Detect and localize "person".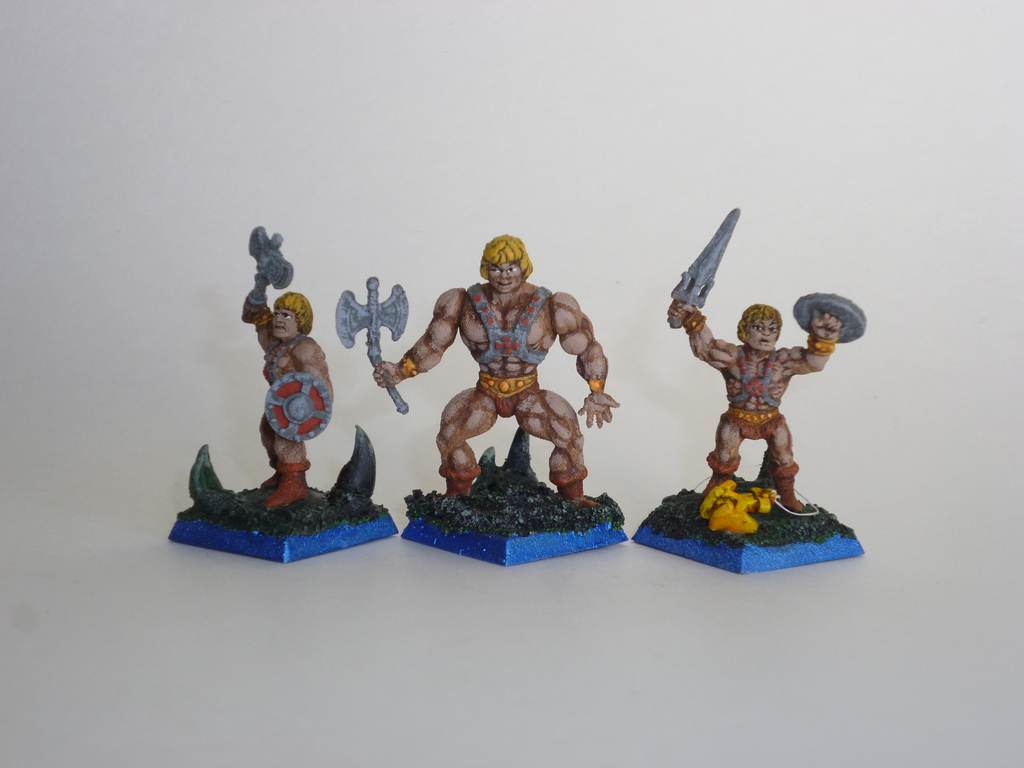
Localized at [371,236,619,504].
